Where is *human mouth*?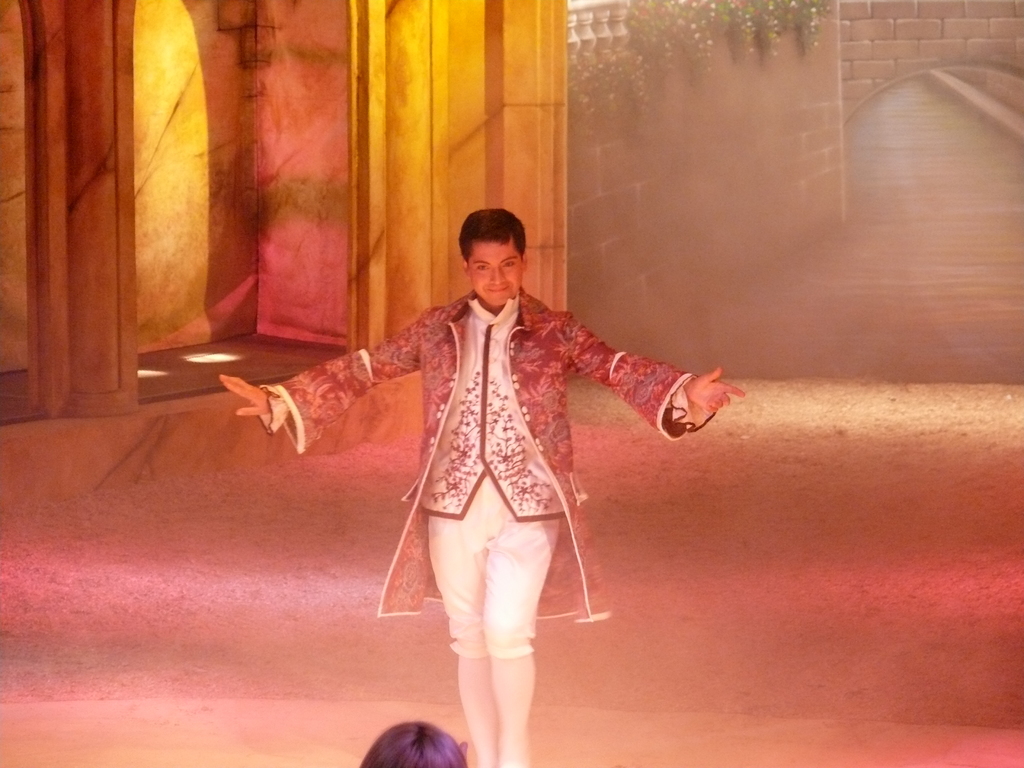
crop(488, 286, 509, 291).
